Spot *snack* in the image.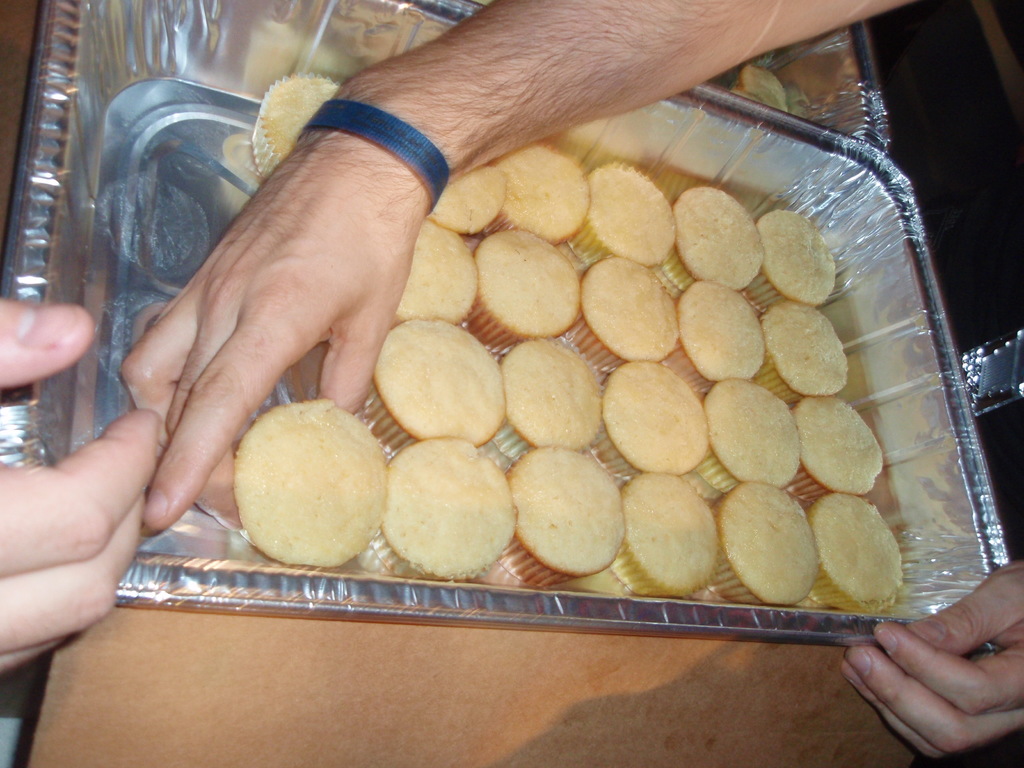
*snack* found at left=355, top=312, right=510, bottom=458.
